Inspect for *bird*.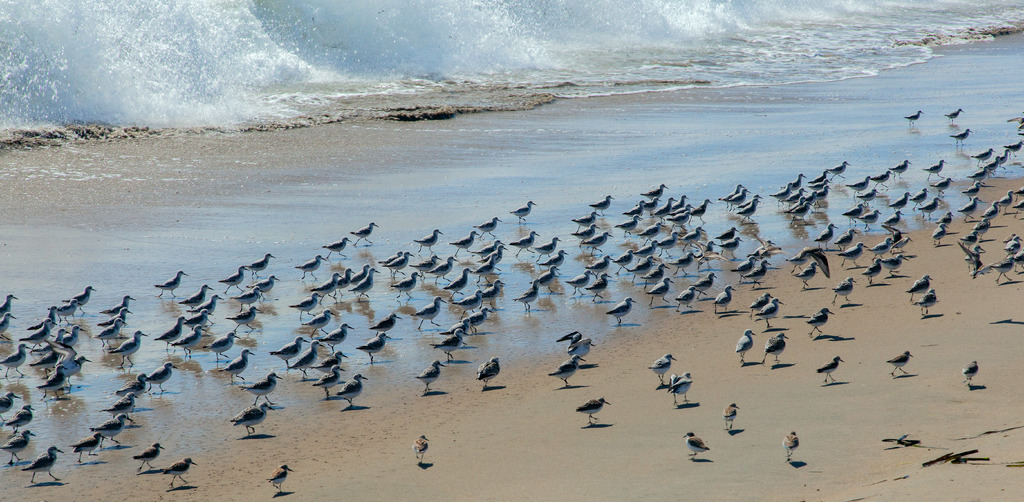
Inspection: {"x1": 68, "y1": 282, "x2": 90, "y2": 316}.
